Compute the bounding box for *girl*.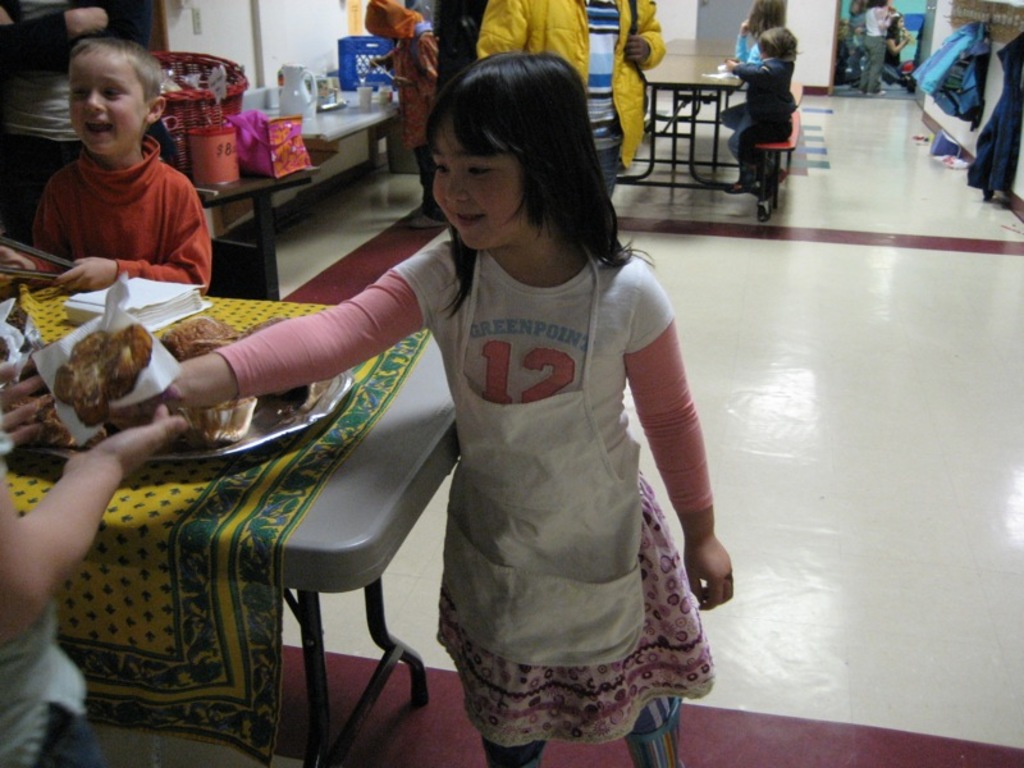
(left=855, top=0, right=895, bottom=95).
